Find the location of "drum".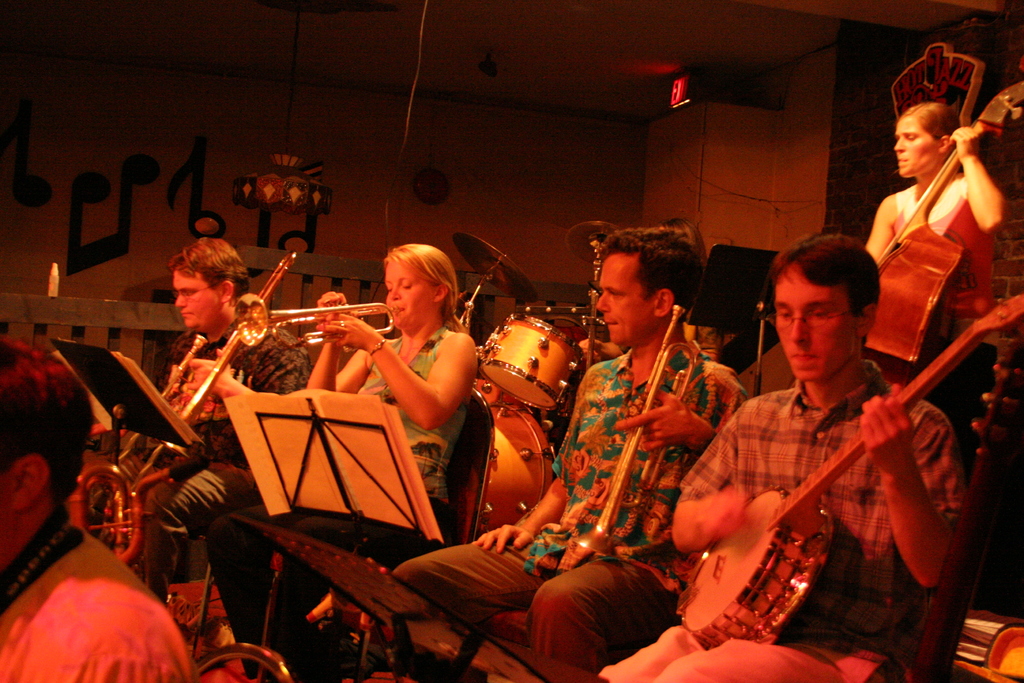
Location: left=461, top=379, right=525, bottom=409.
